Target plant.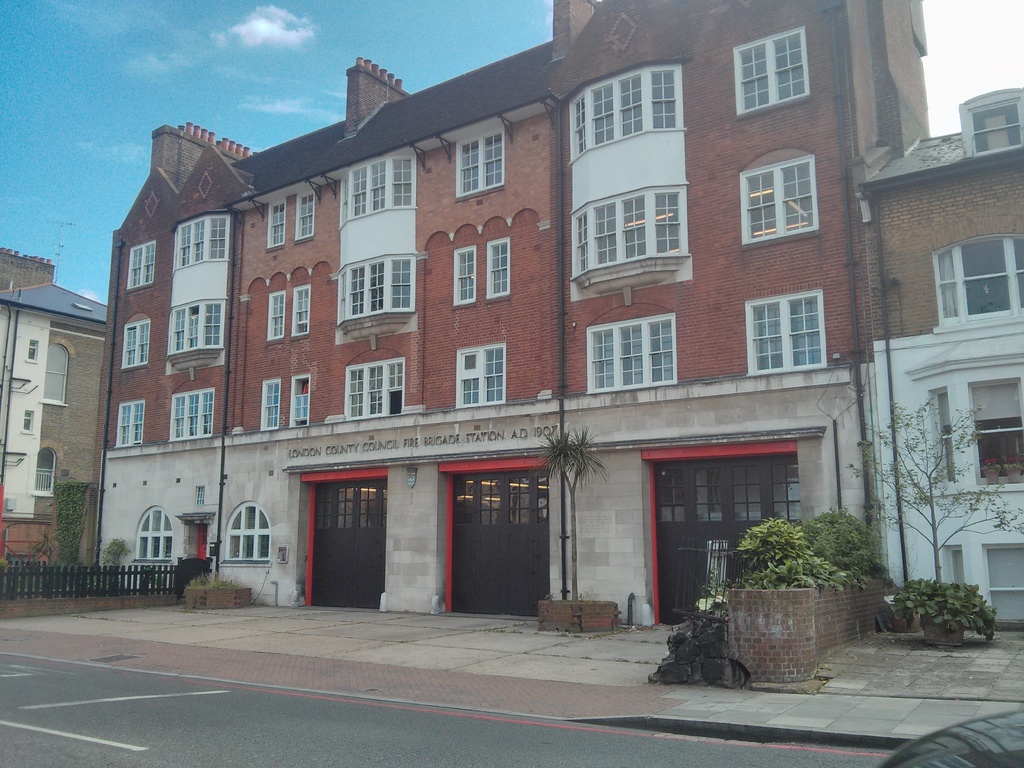
Target region: [554, 628, 570, 640].
